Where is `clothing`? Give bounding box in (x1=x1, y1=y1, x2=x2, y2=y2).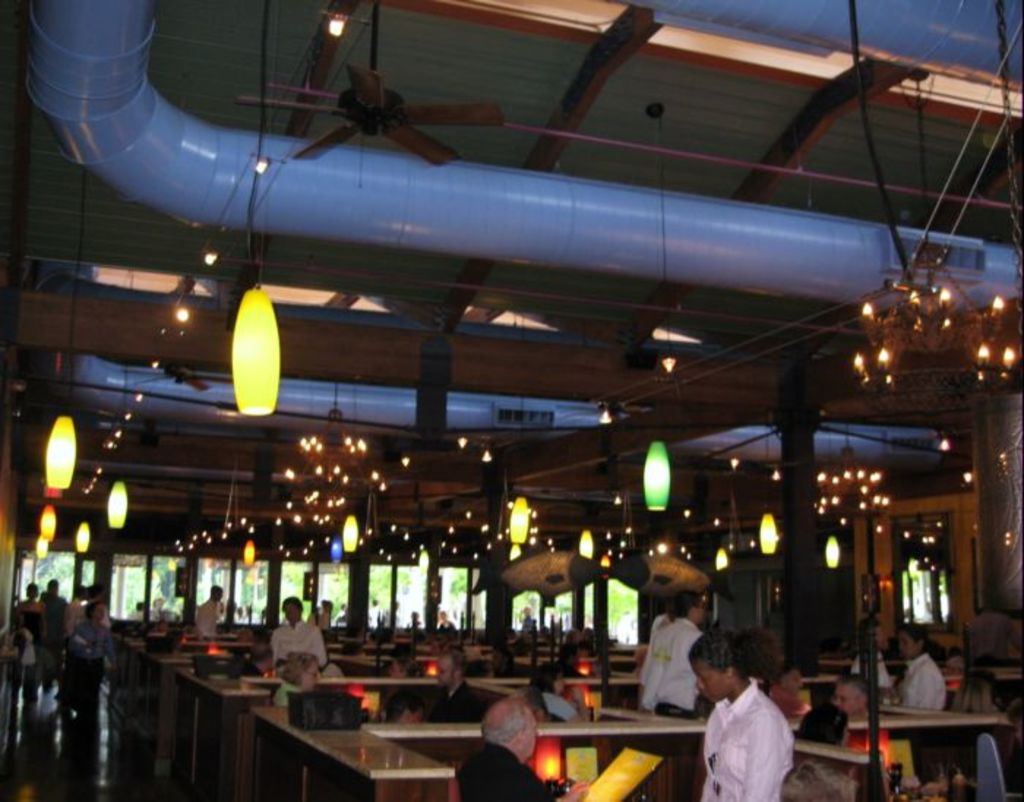
(x1=632, y1=619, x2=704, y2=708).
